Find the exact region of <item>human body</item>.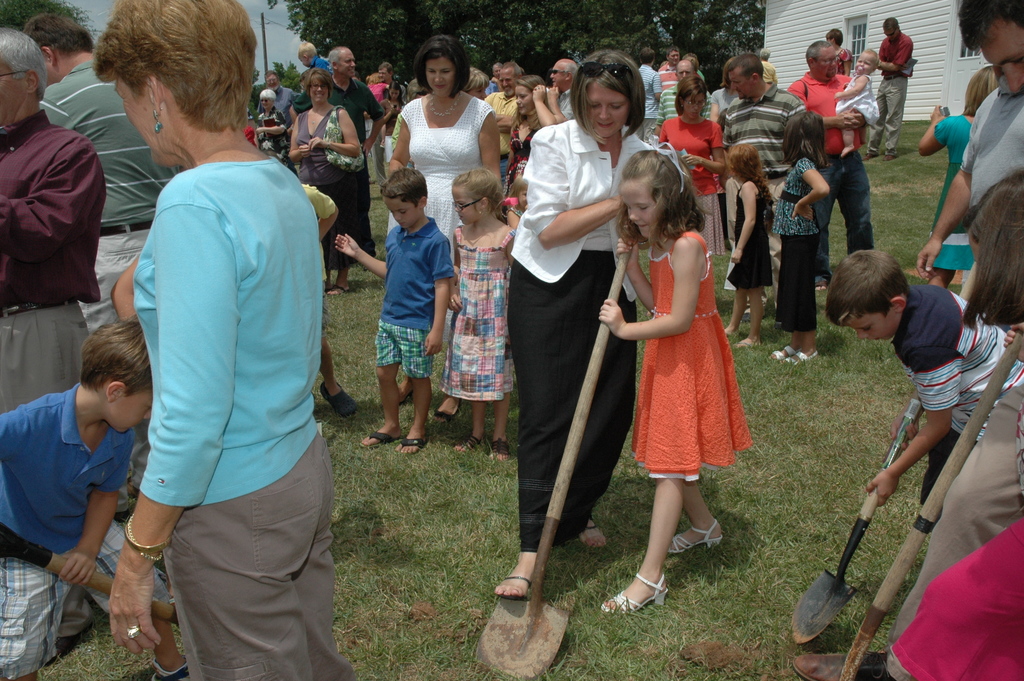
Exact region: 334, 218, 454, 449.
